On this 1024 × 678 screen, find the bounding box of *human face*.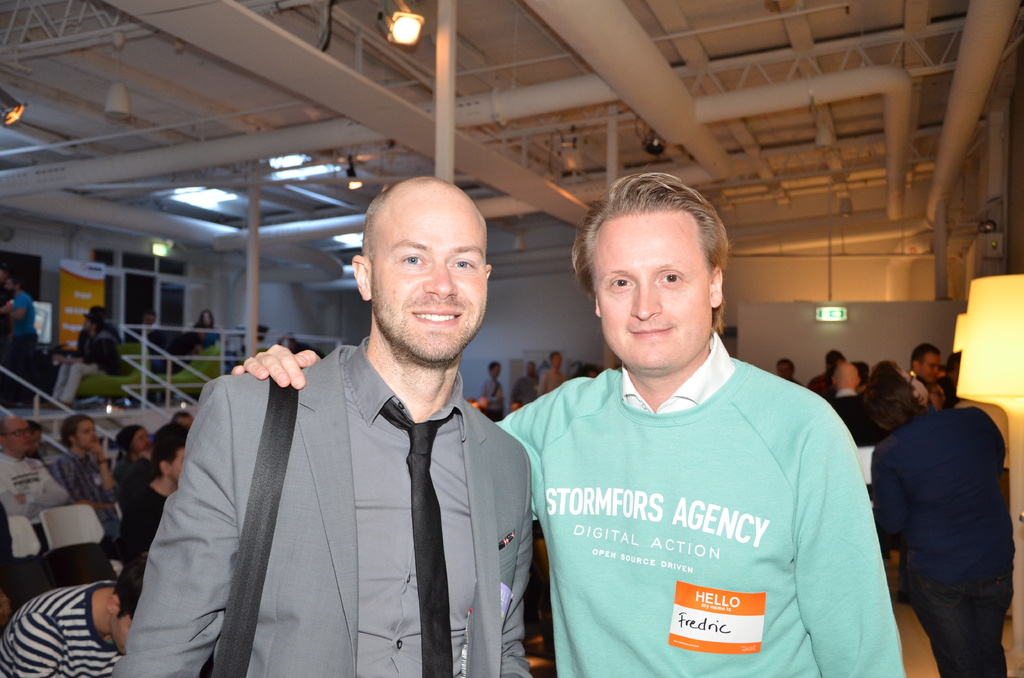
Bounding box: <box>589,208,726,385</box>.
